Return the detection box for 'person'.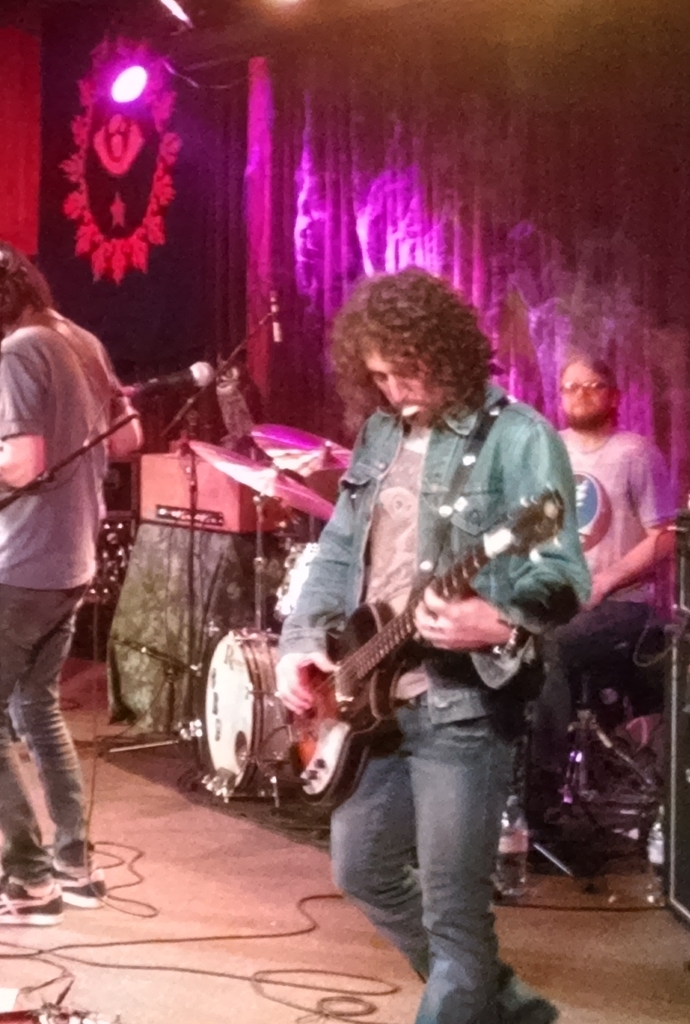
bbox=[522, 351, 683, 828].
